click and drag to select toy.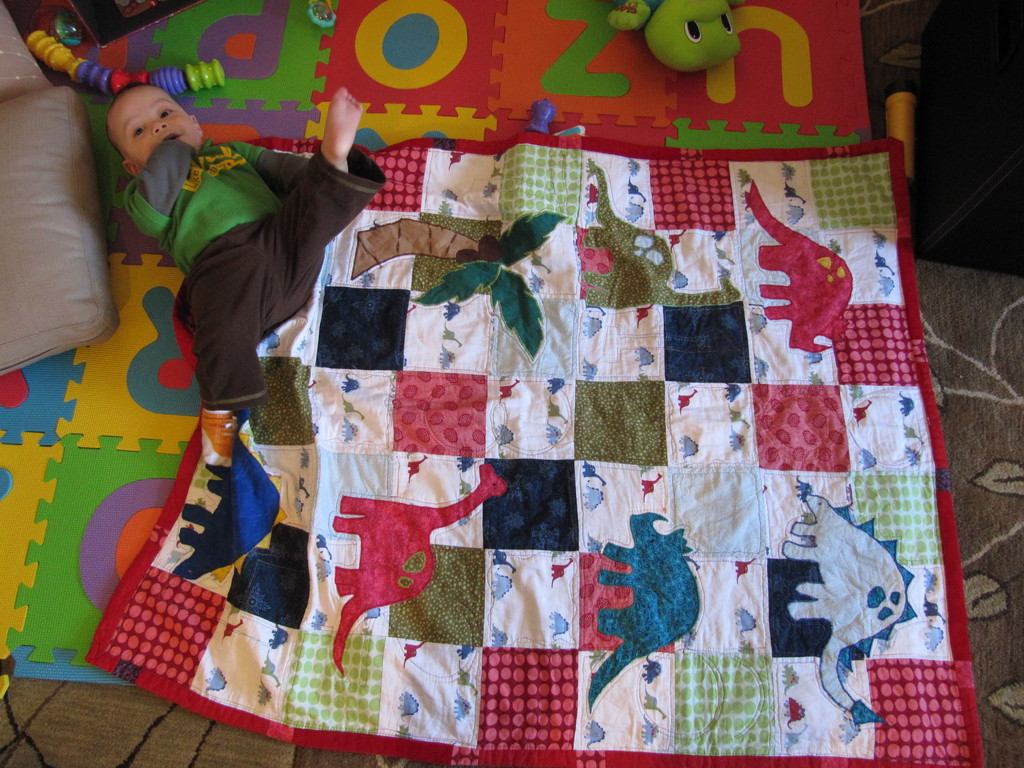
Selection: box(22, 28, 229, 101).
